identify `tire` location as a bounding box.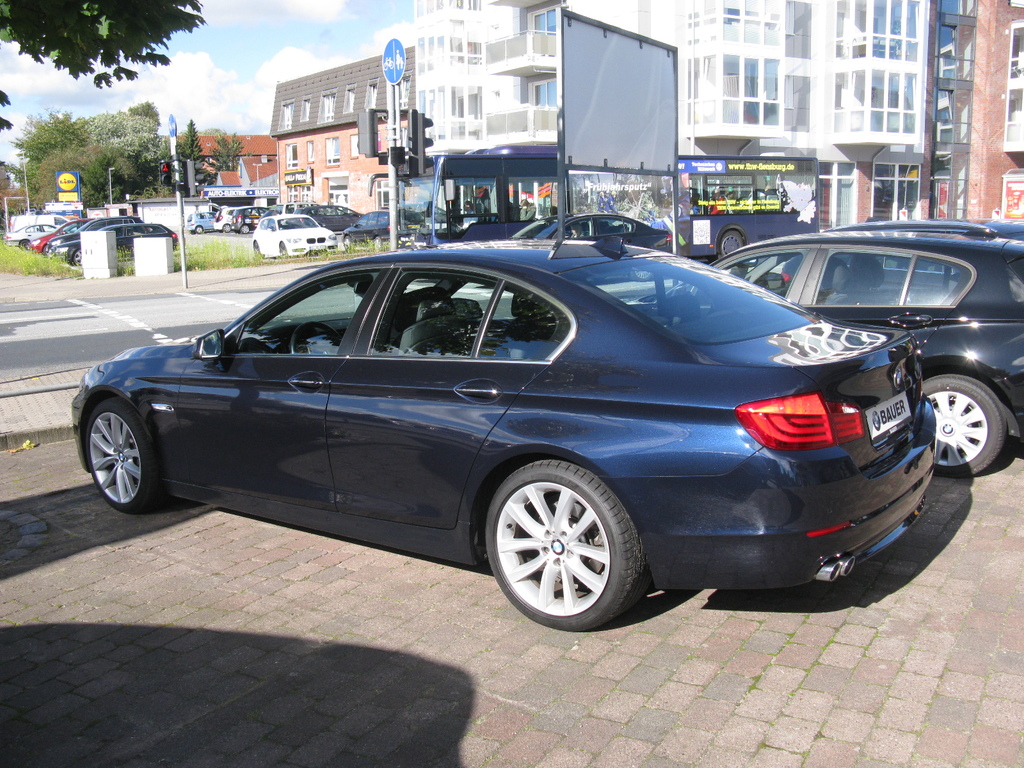
279, 241, 287, 257.
